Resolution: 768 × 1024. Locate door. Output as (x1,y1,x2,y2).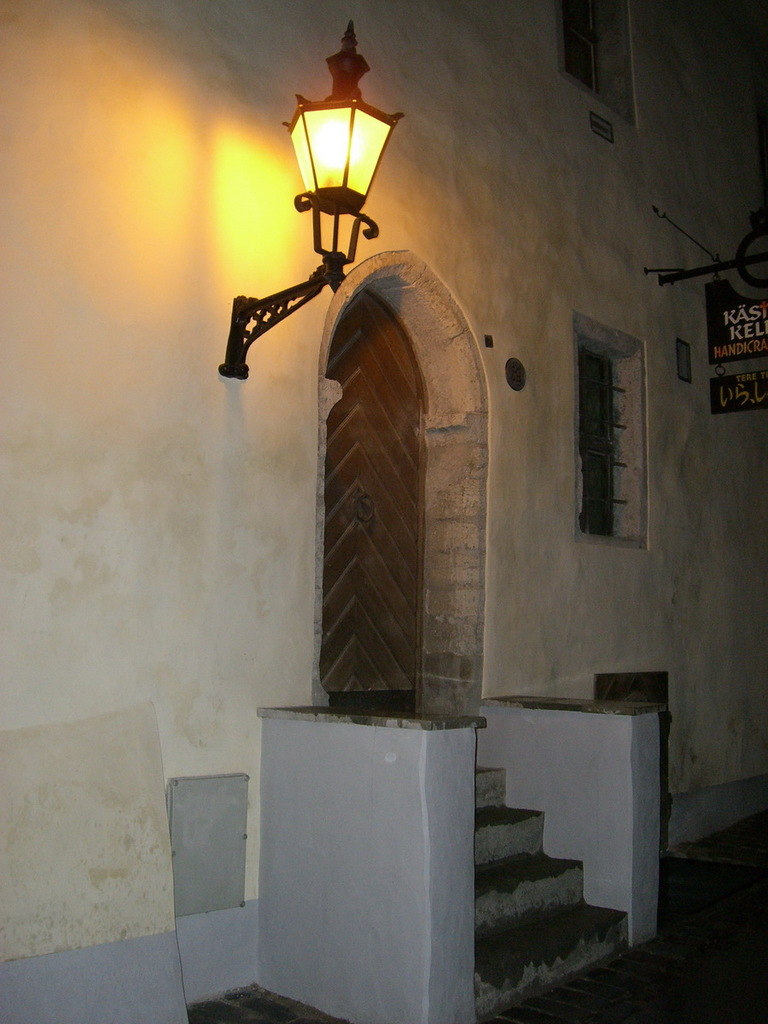
(300,290,448,711).
